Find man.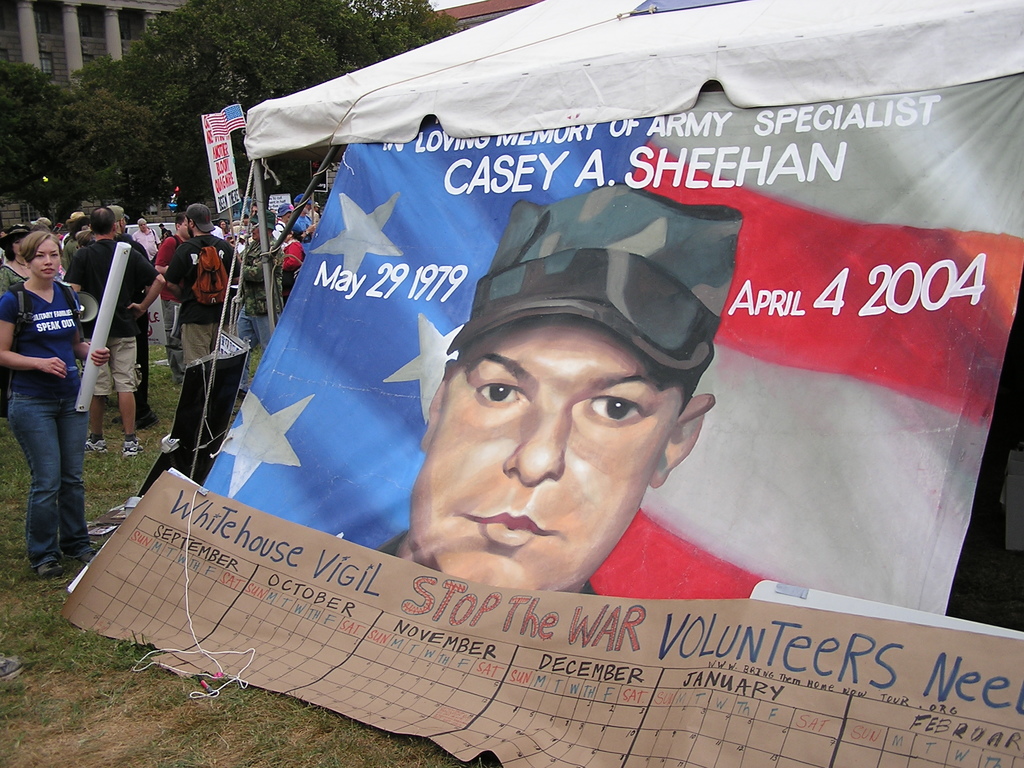
(161, 203, 240, 368).
